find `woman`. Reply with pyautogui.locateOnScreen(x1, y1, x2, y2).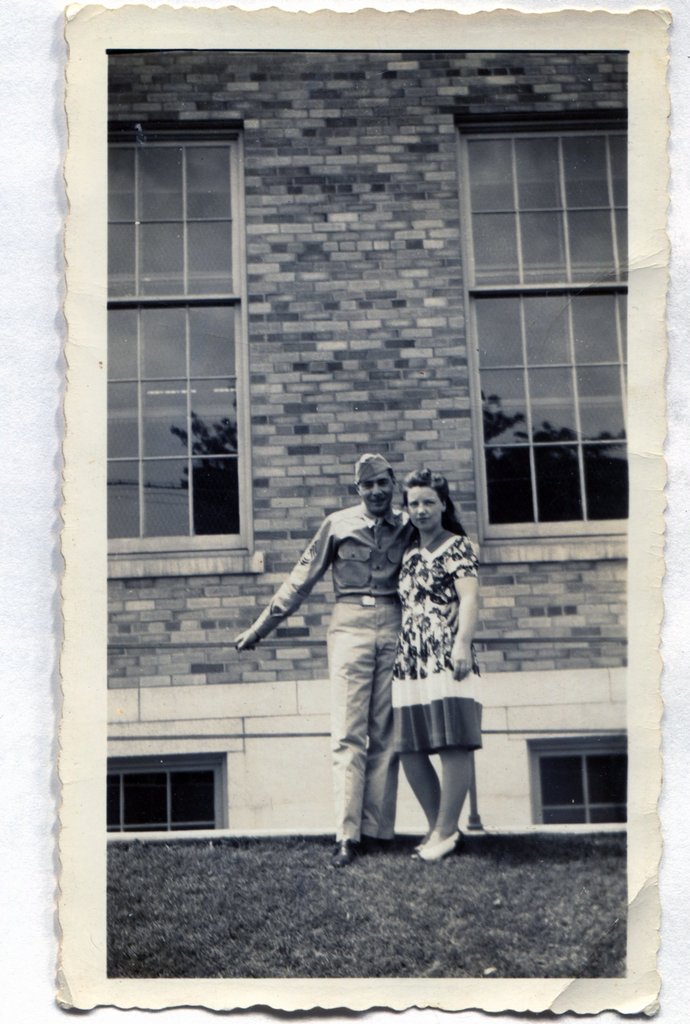
pyautogui.locateOnScreen(385, 464, 488, 852).
